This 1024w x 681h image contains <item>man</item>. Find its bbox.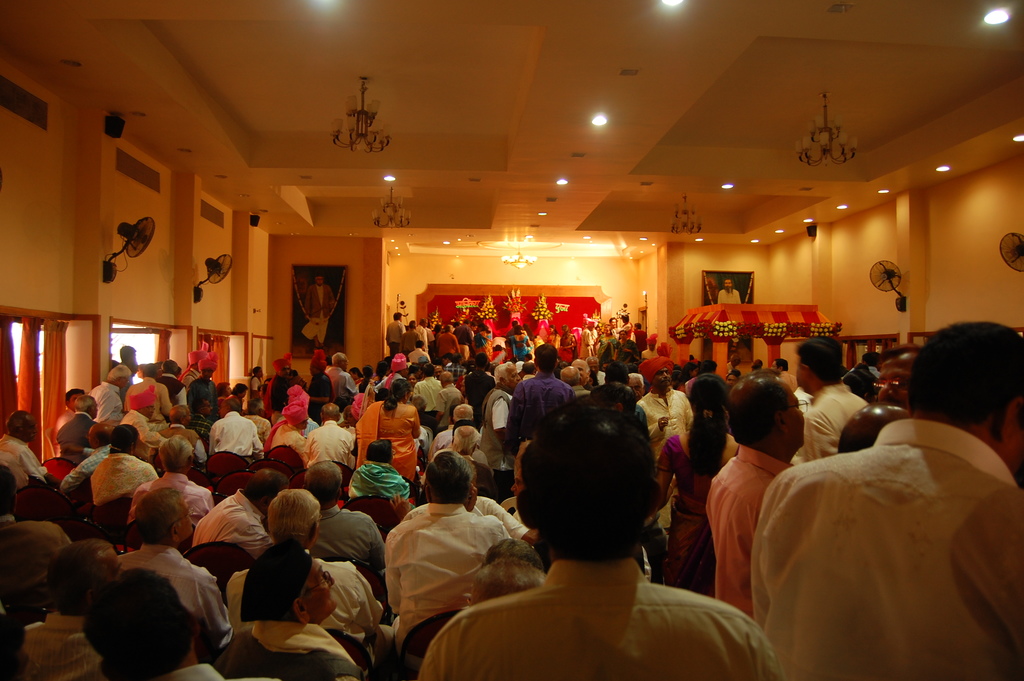
left=374, top=357, right=406, bottom=386.
